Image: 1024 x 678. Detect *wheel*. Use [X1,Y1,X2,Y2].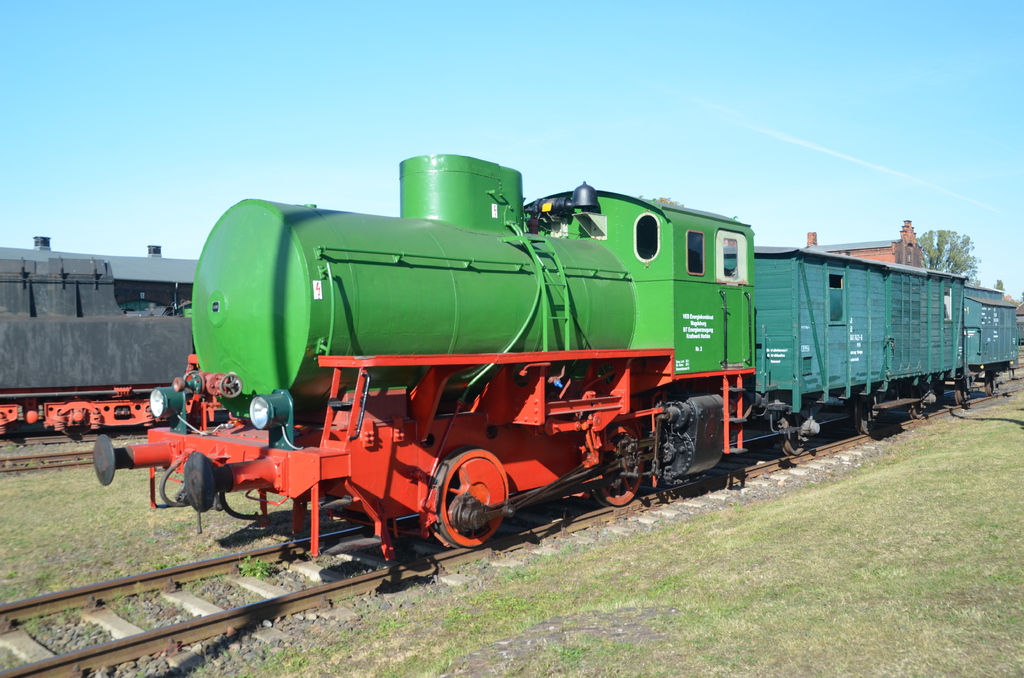
[853,404,874,437].
